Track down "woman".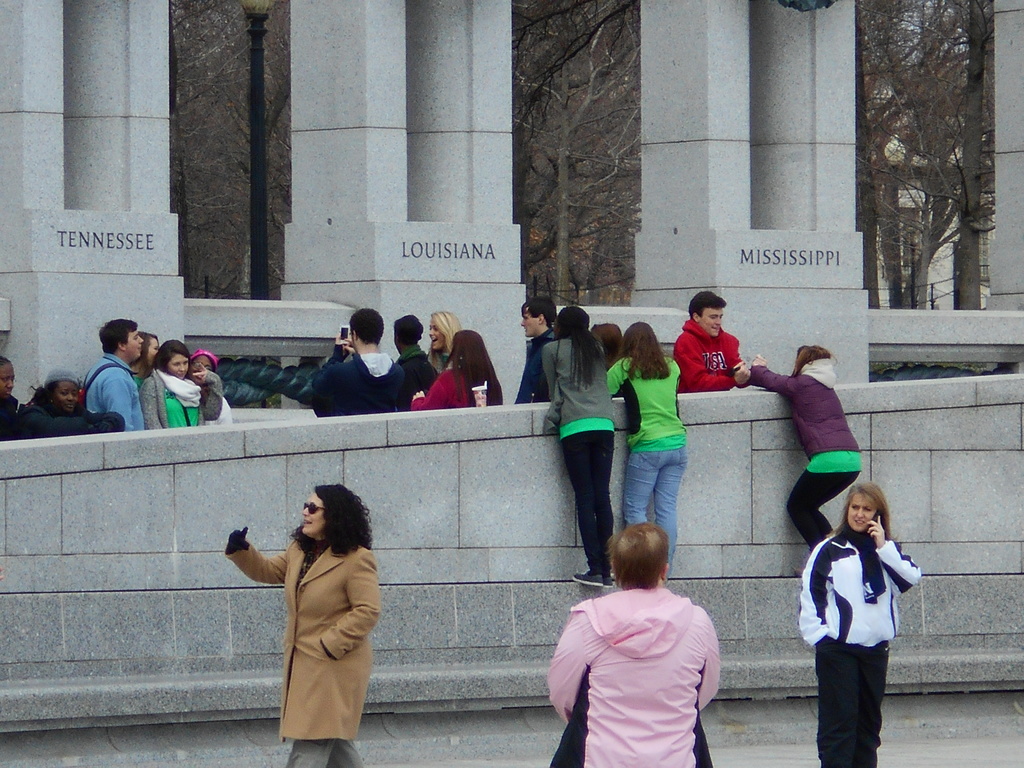
Tracked to box=[608, 323, 691, 581].
